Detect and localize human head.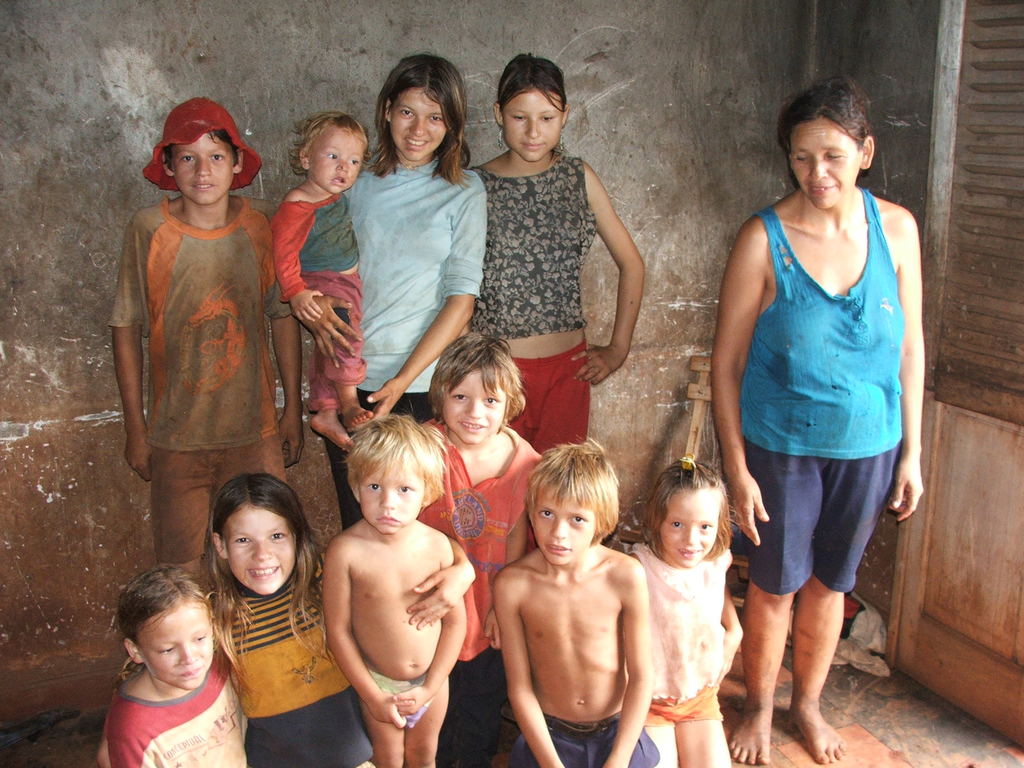
Localized at 298/111/369/193.
